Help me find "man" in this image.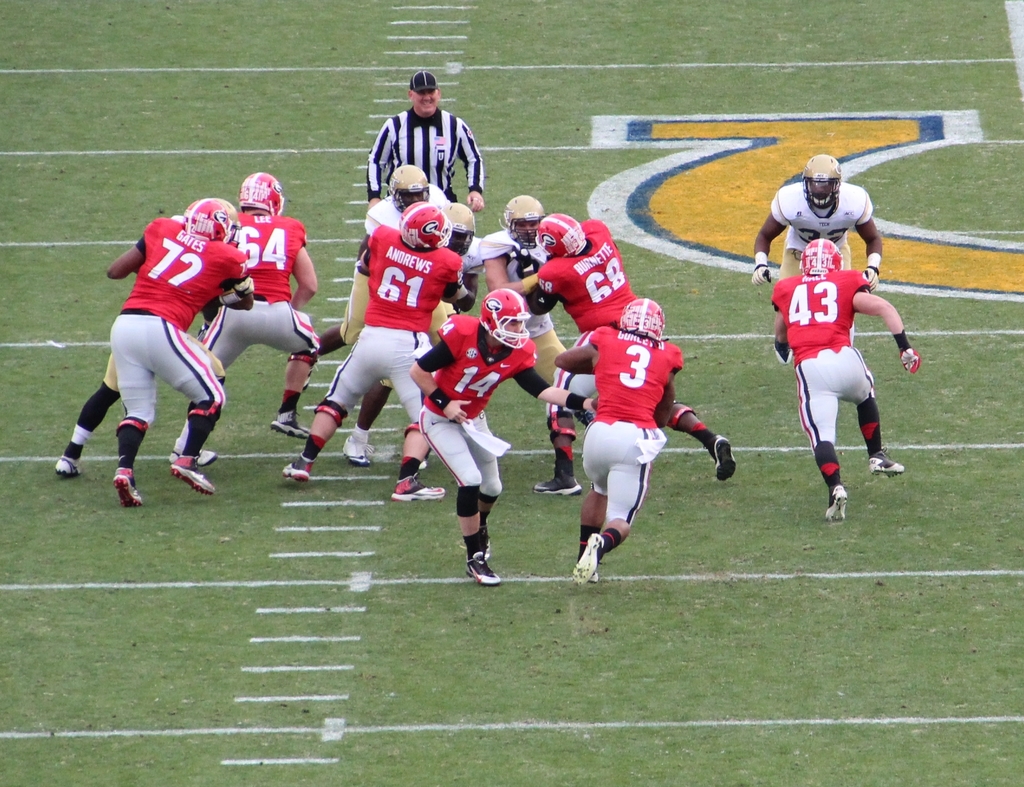
Found it: bbox(361, 161, 445, 225).
